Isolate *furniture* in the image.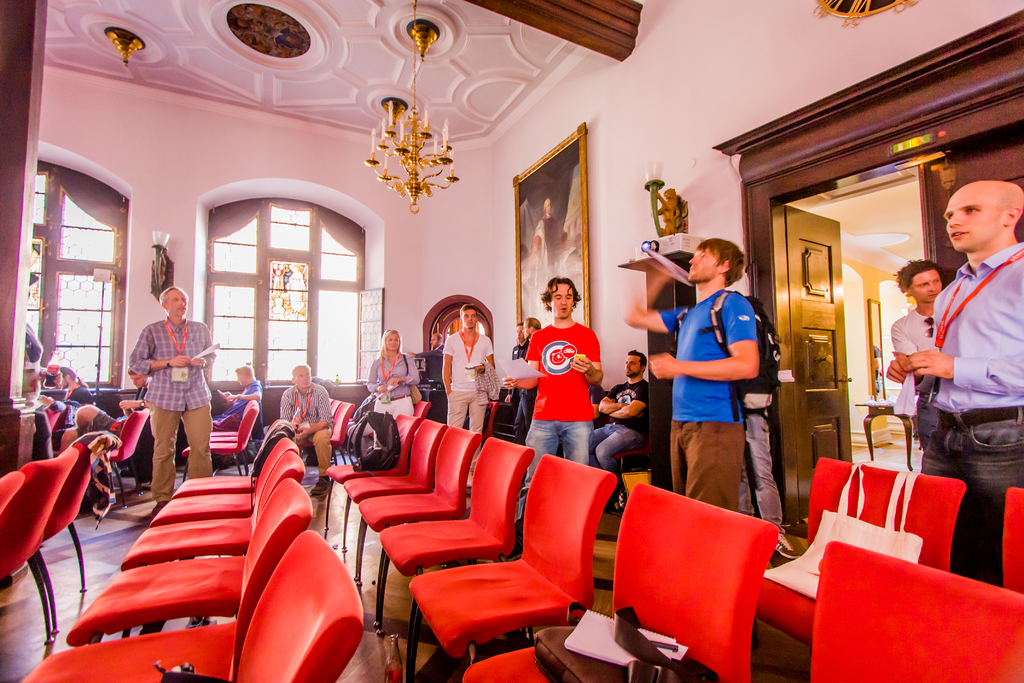
Isolated region: [180,400,255,478].
